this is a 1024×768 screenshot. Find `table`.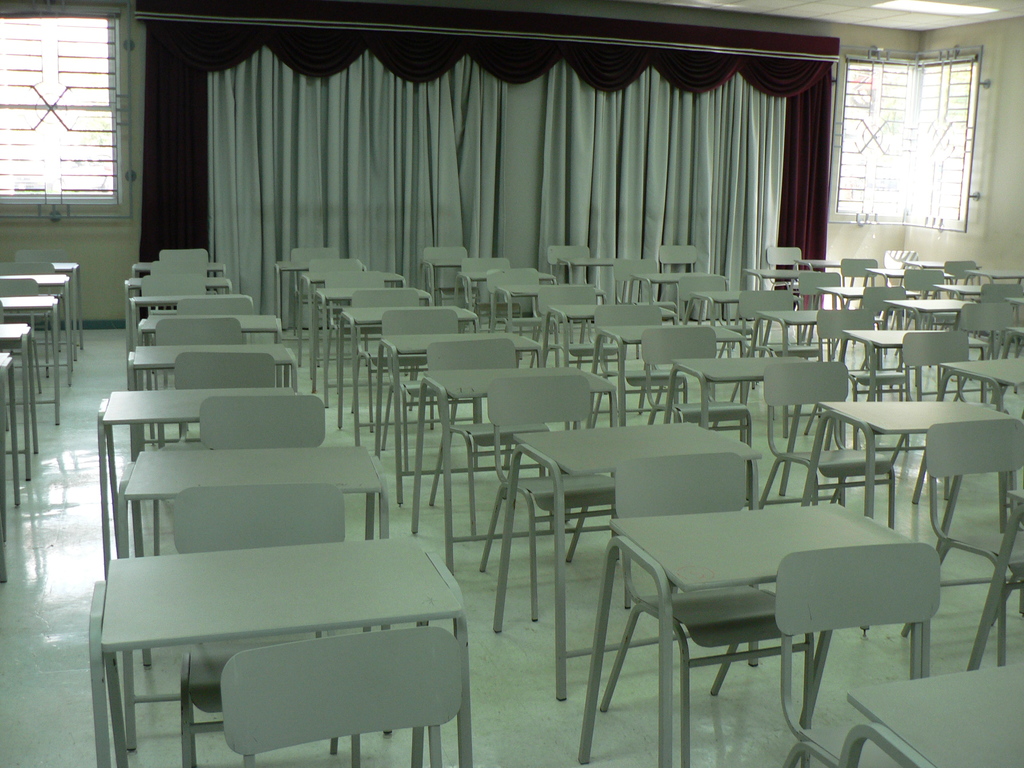
Bounding box: bbox=(0, 324, 42, 479).
